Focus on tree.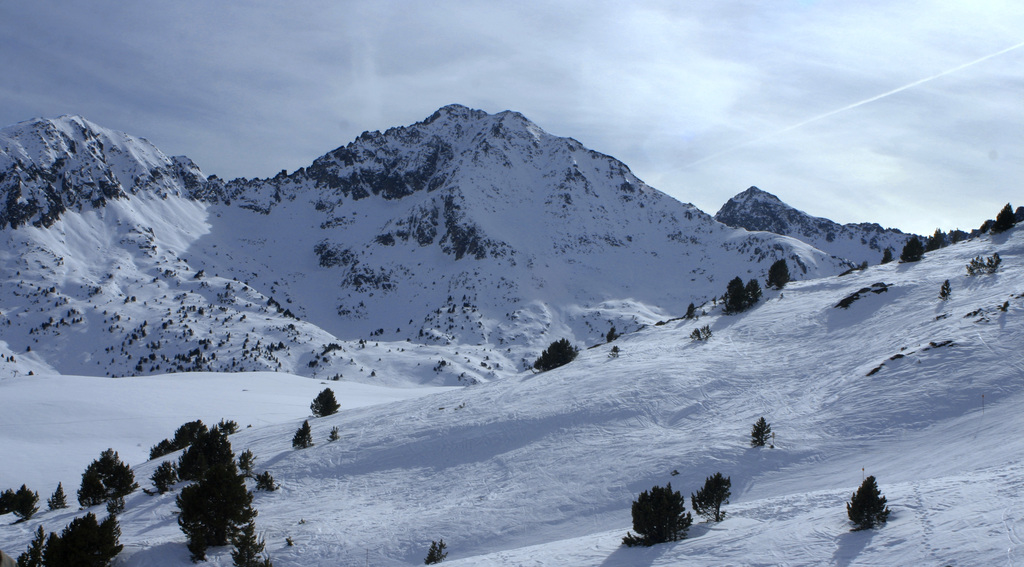
Focused at 534 340 577 375.
